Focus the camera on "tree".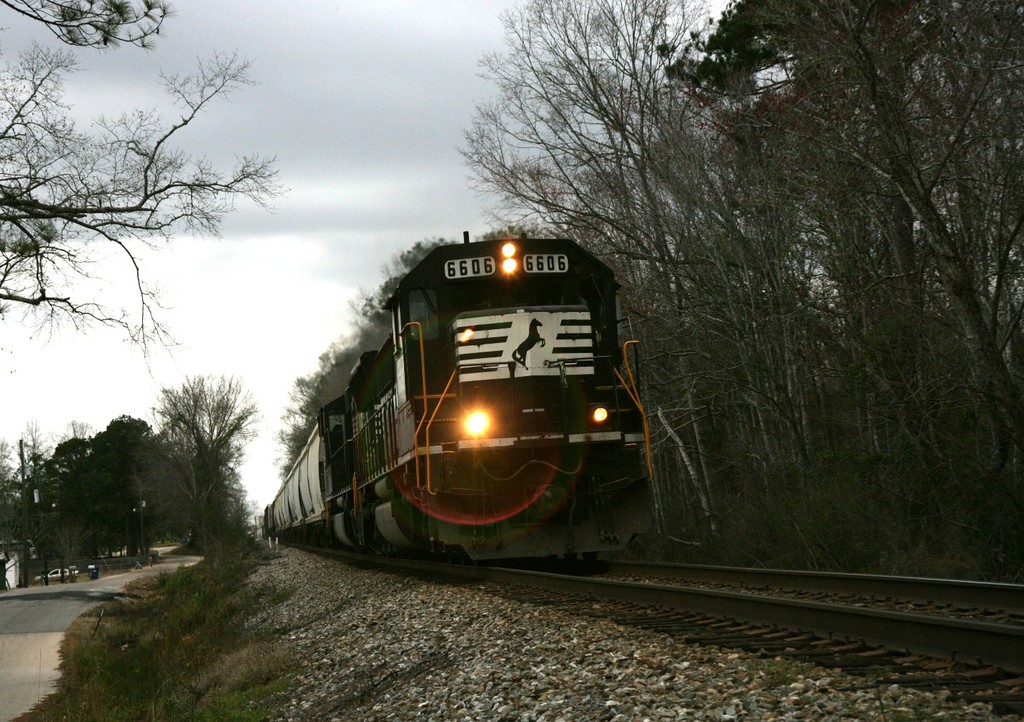
Focus region: left=0, top=0, right=310, bottom=338.
